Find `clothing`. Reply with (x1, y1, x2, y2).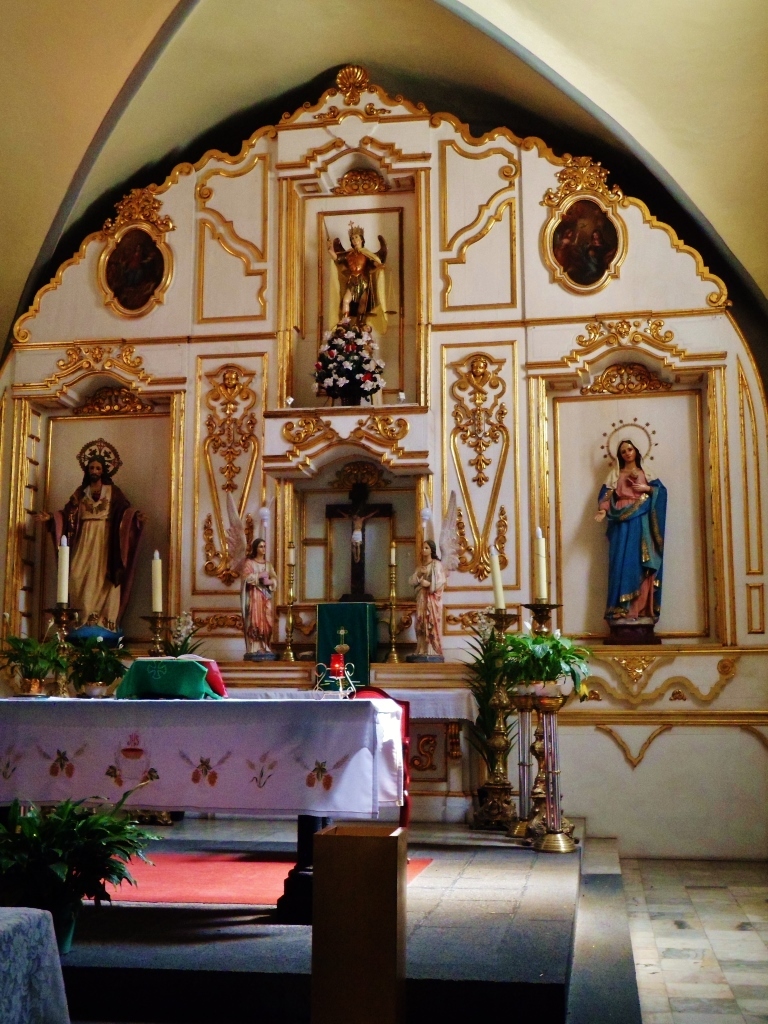
(341, 251, 373, 320).
